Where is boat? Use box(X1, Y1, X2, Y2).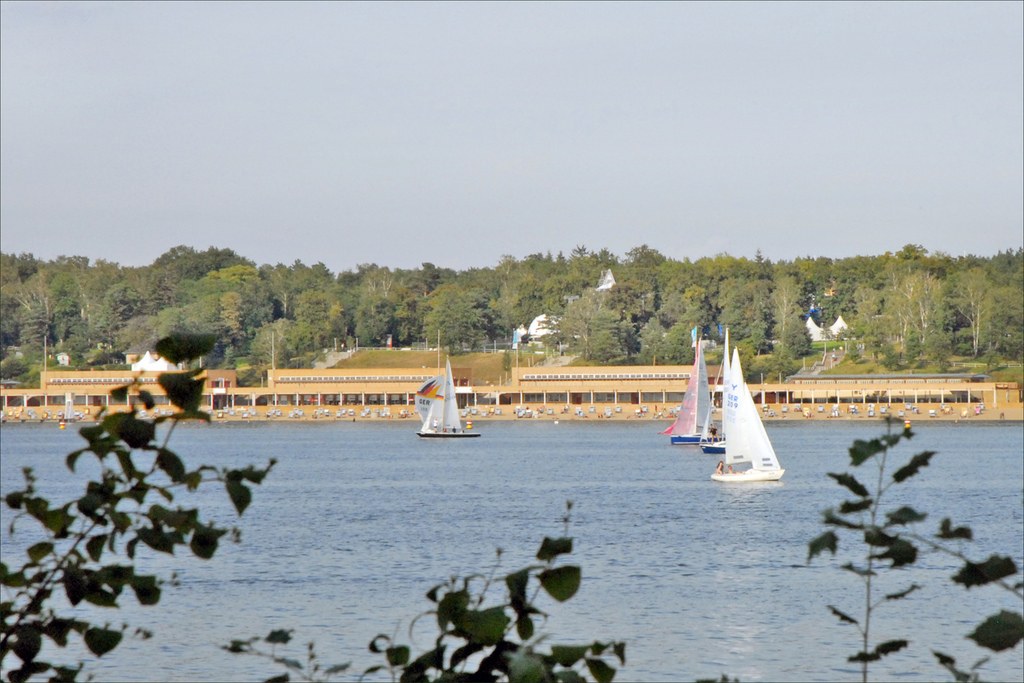
box(681, 321, 704, 454).
